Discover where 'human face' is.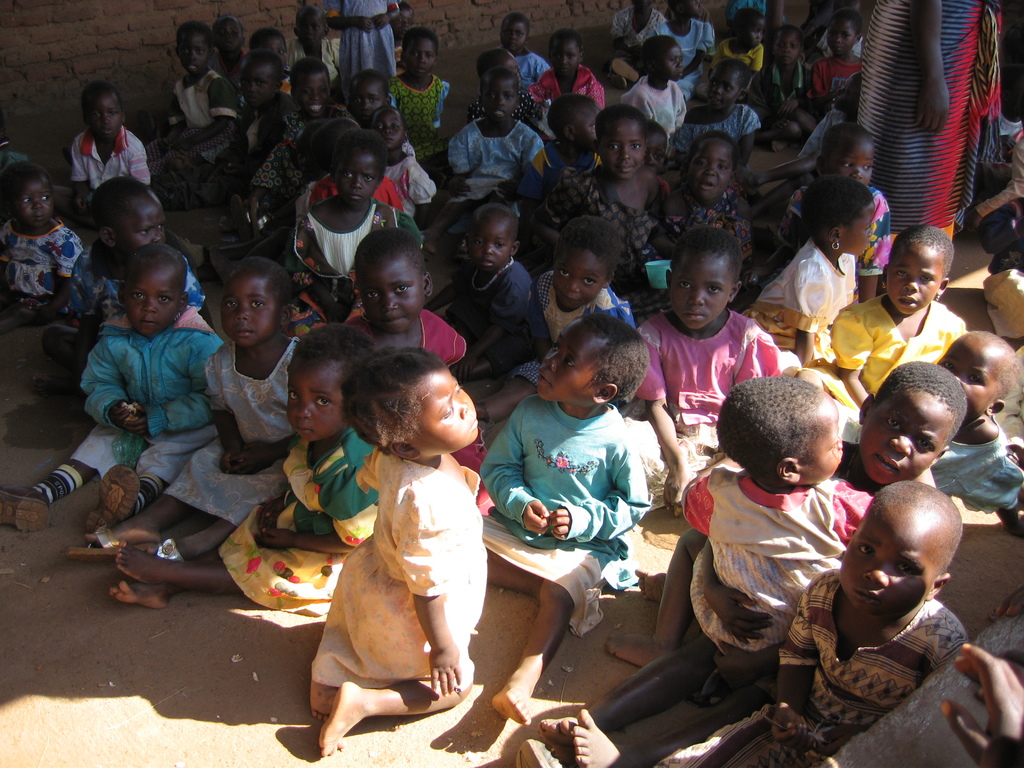
Discovered at [x1=829, y1=141, x2=876, y2=186].
